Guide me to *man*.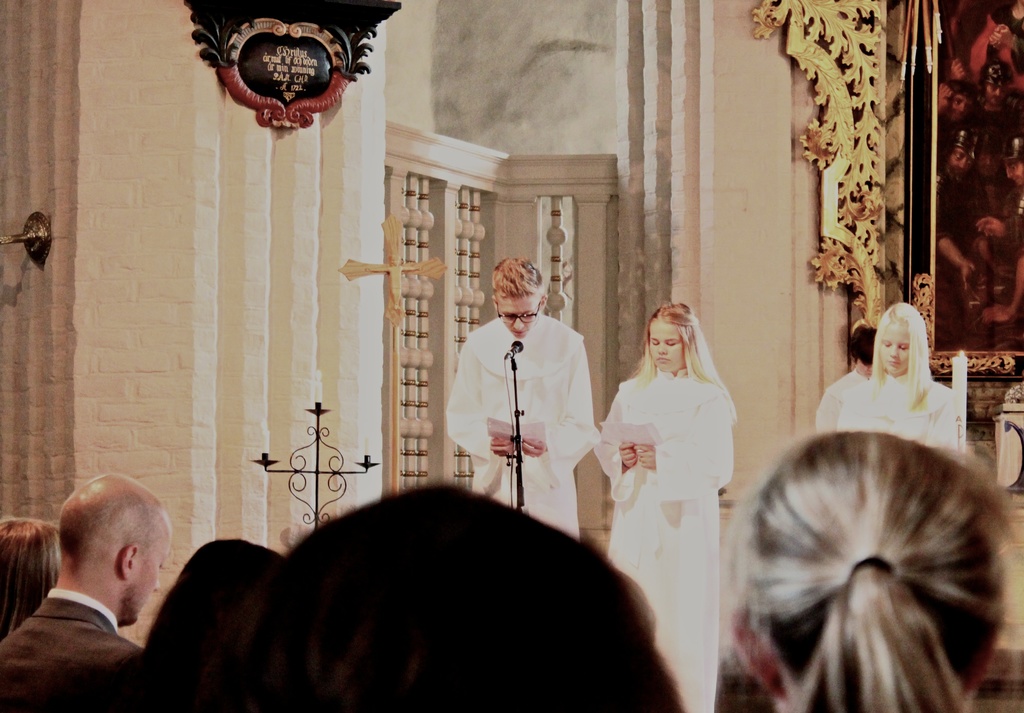
Guidance: bbox(447, 258, 598, 541).
